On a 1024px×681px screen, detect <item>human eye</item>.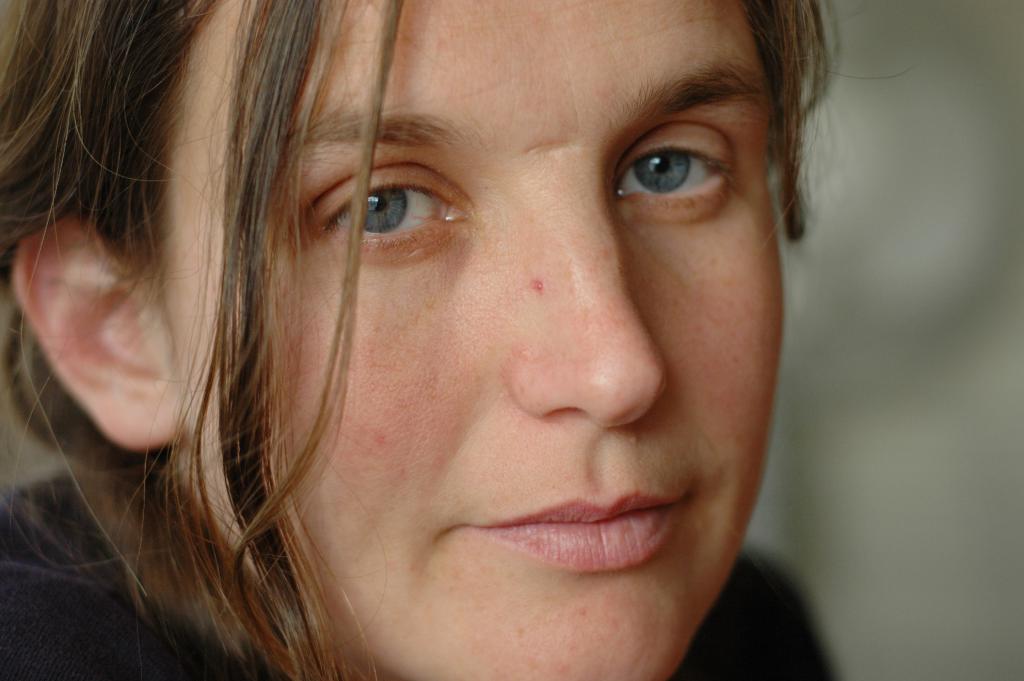
605:115:749:224.
